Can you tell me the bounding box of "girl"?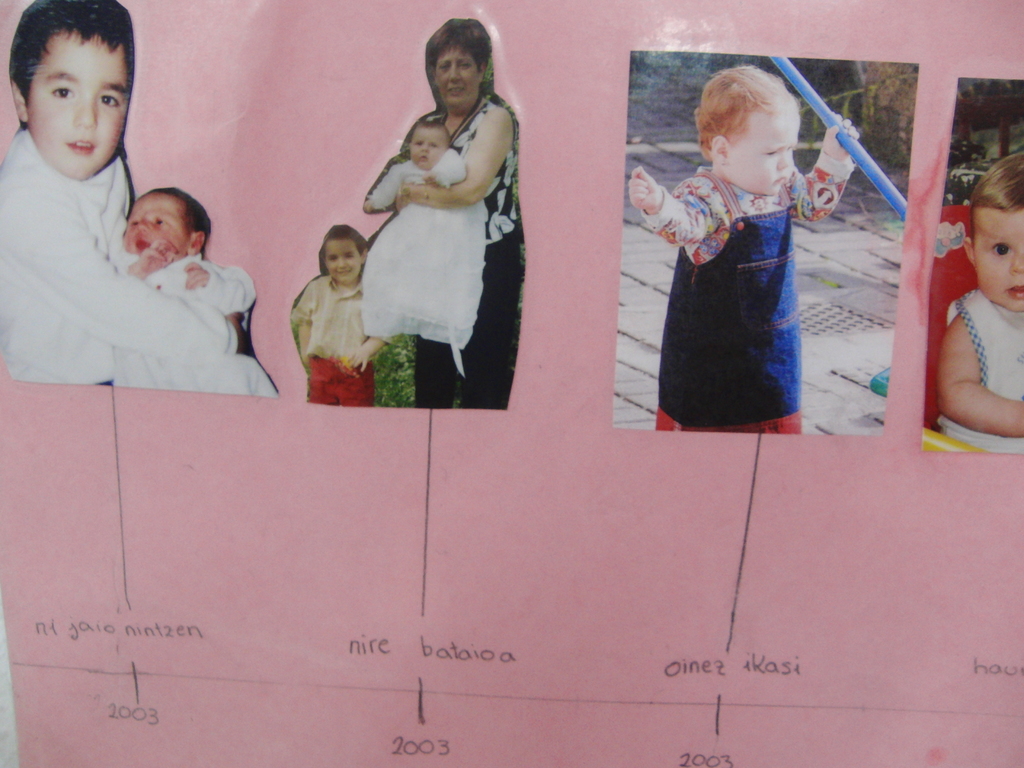
<bbox>362, 119, 489, 378</bbox>.
